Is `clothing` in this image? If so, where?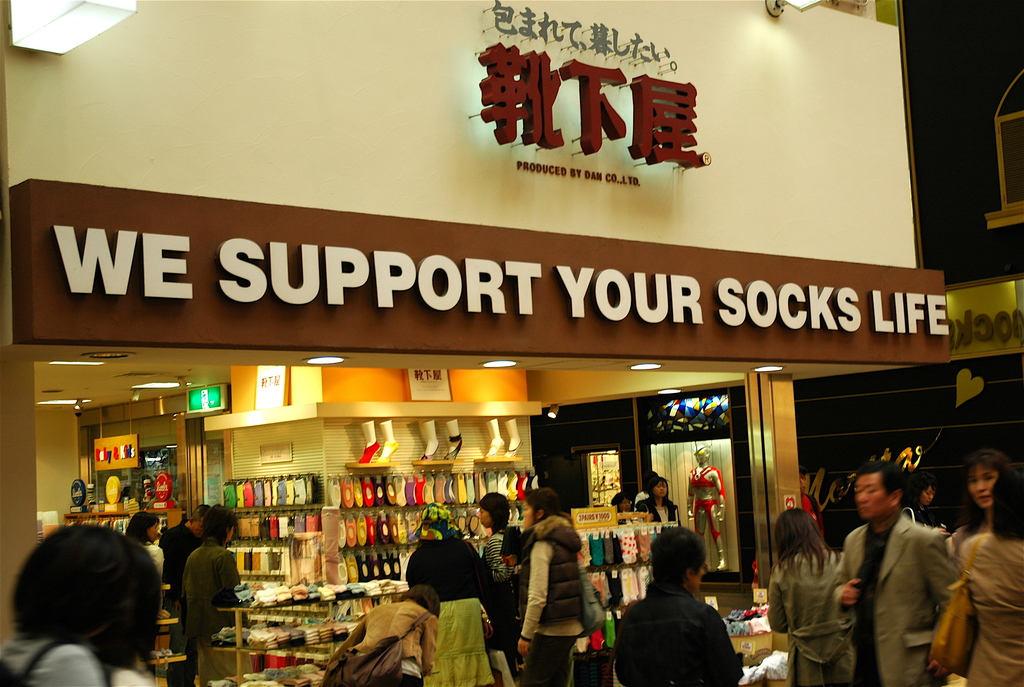
Yes, at x1=516, y1=515, x2=581, y2=686.
